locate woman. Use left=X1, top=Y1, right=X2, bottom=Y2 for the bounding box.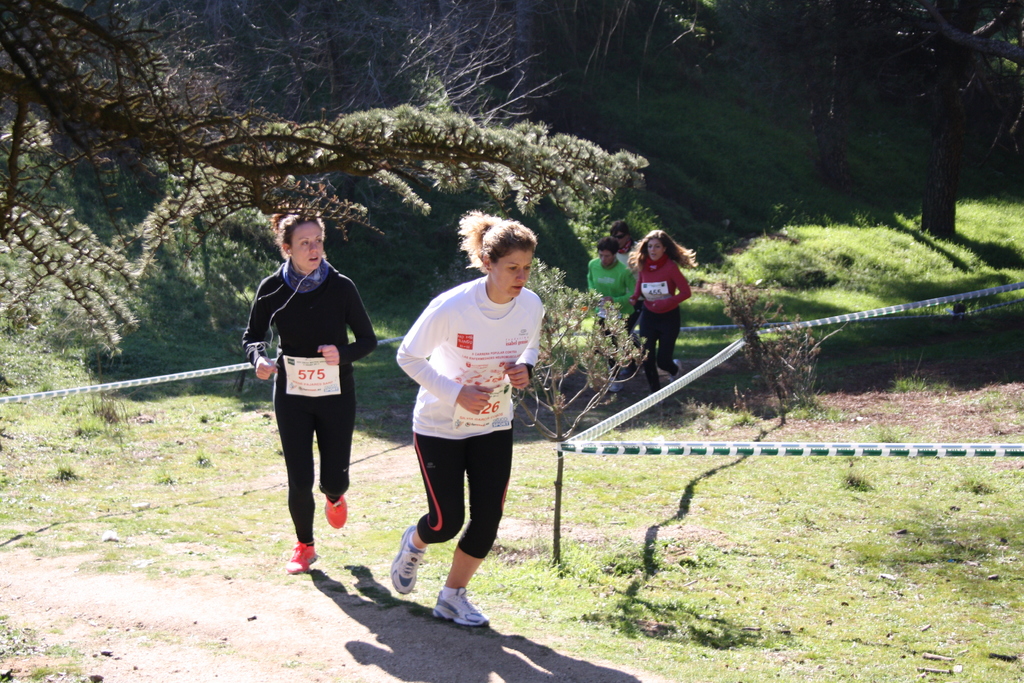
left=389, top=211, right=552, bottom=626.
